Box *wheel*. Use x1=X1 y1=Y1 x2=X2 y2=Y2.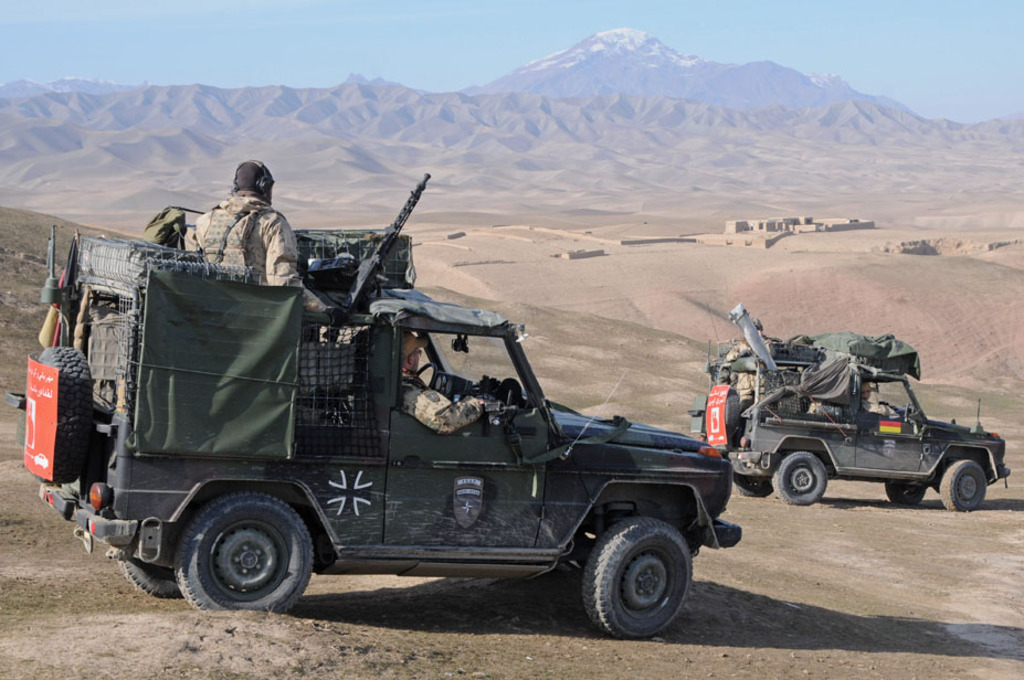
x1=937 y1=457 x2=992 y2=509.
